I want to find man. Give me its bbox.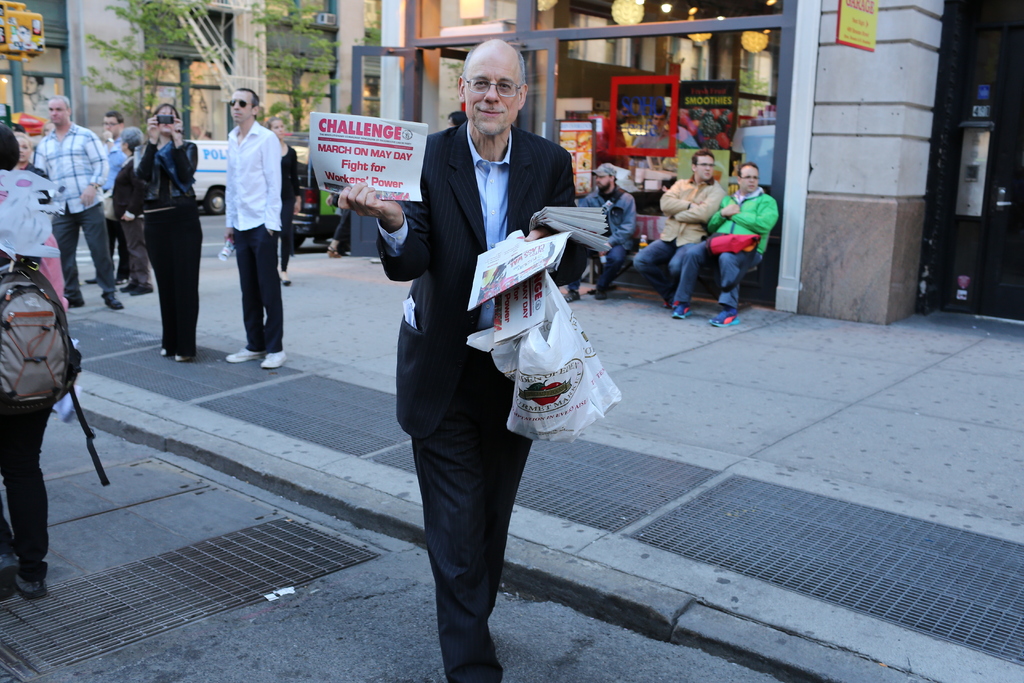
Rect(219, 80, 282, 368).
